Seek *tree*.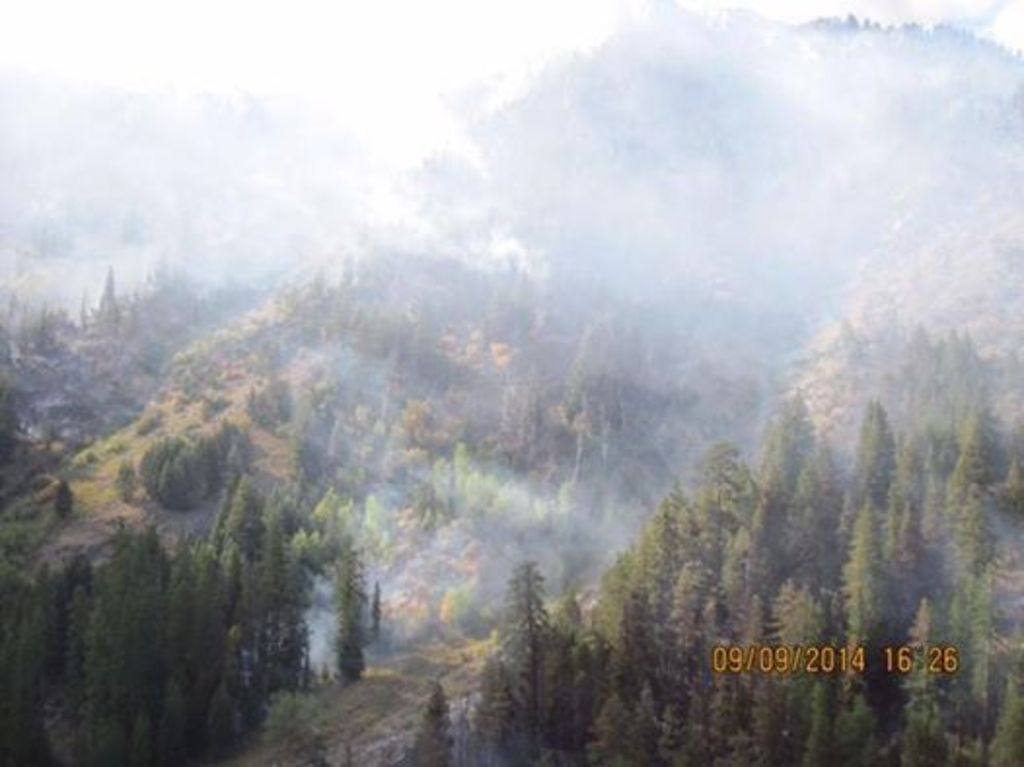
878 420 936 582.
